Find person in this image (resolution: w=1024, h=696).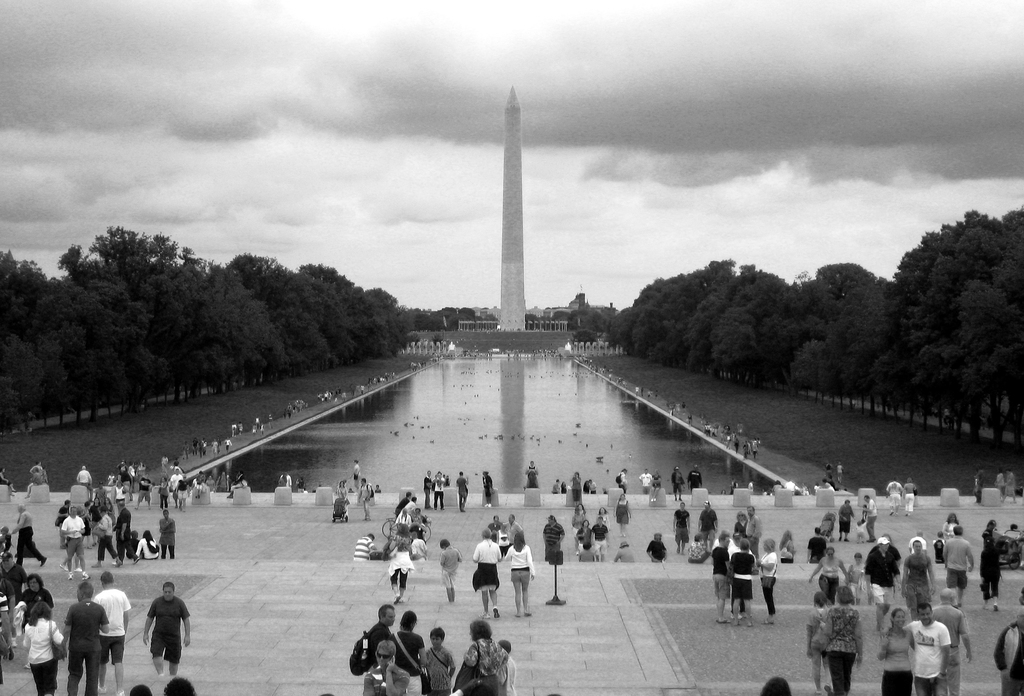
(x1=483, y1=470, x2=493, y2=505).
